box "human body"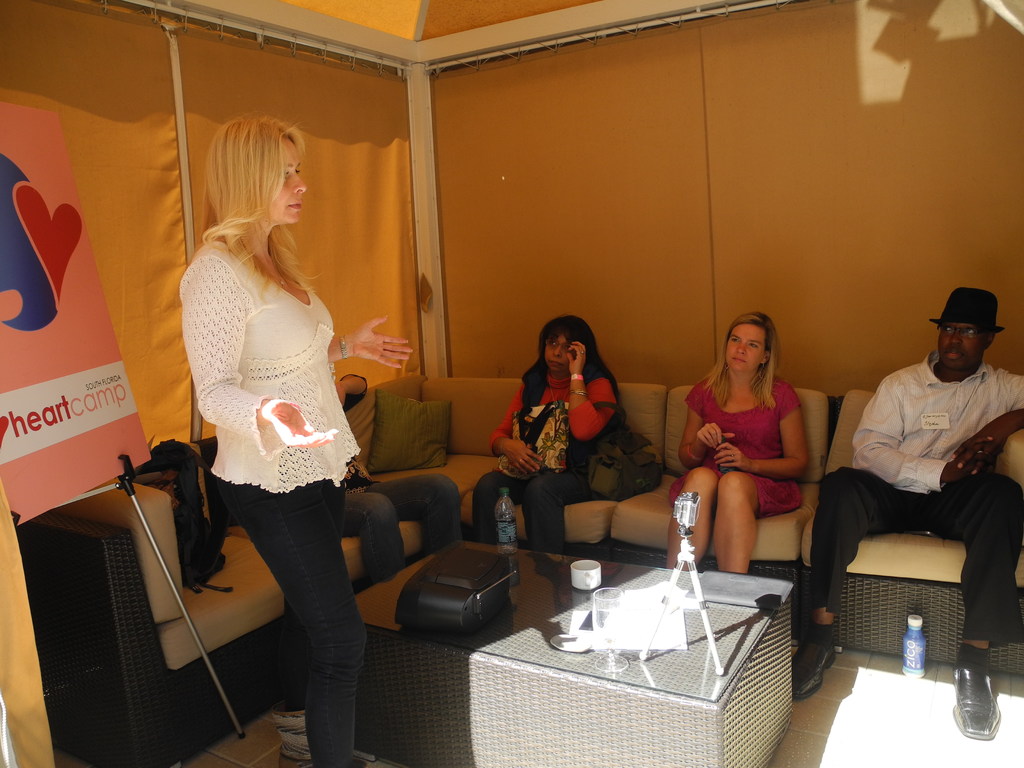
left=666, top=311, right=827, bottom=593
